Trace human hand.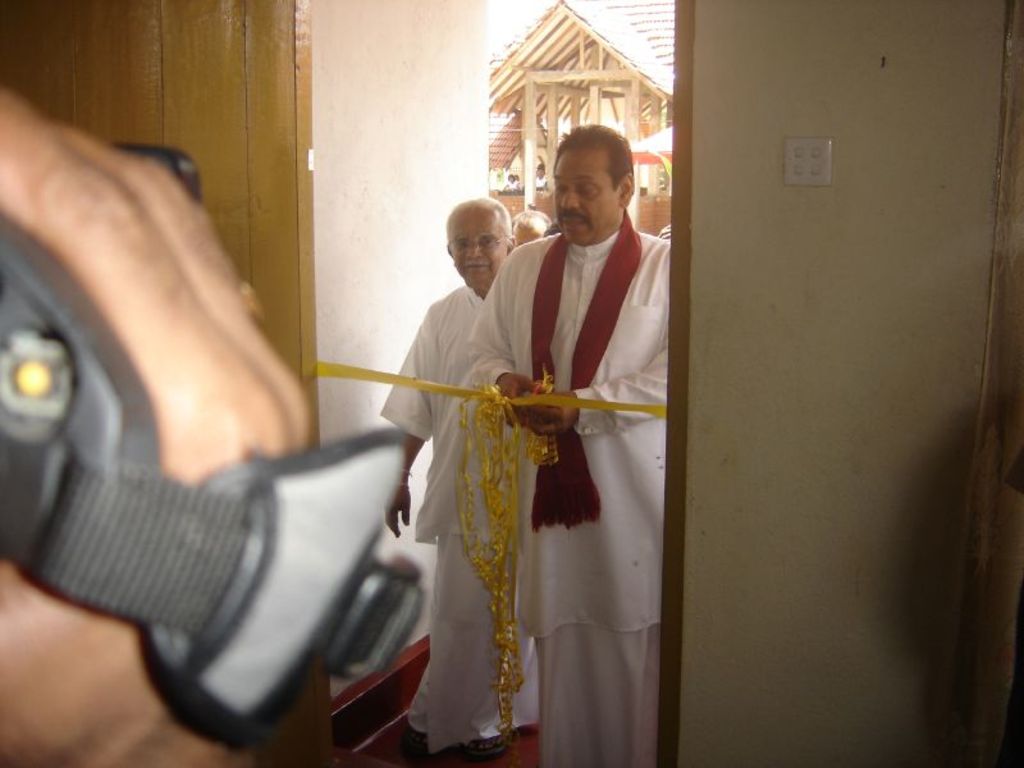
Traced to {"left": 380, "top": 481, "right": 411, "bottom": 536}.
